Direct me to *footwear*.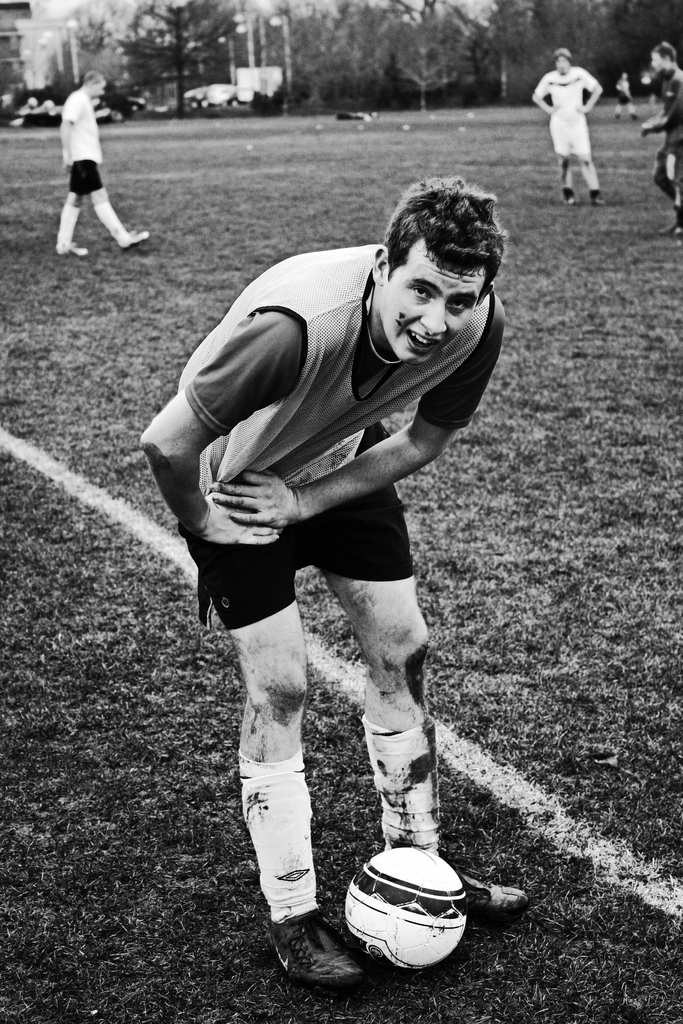
Direction: (660, 209, 681, 237).
